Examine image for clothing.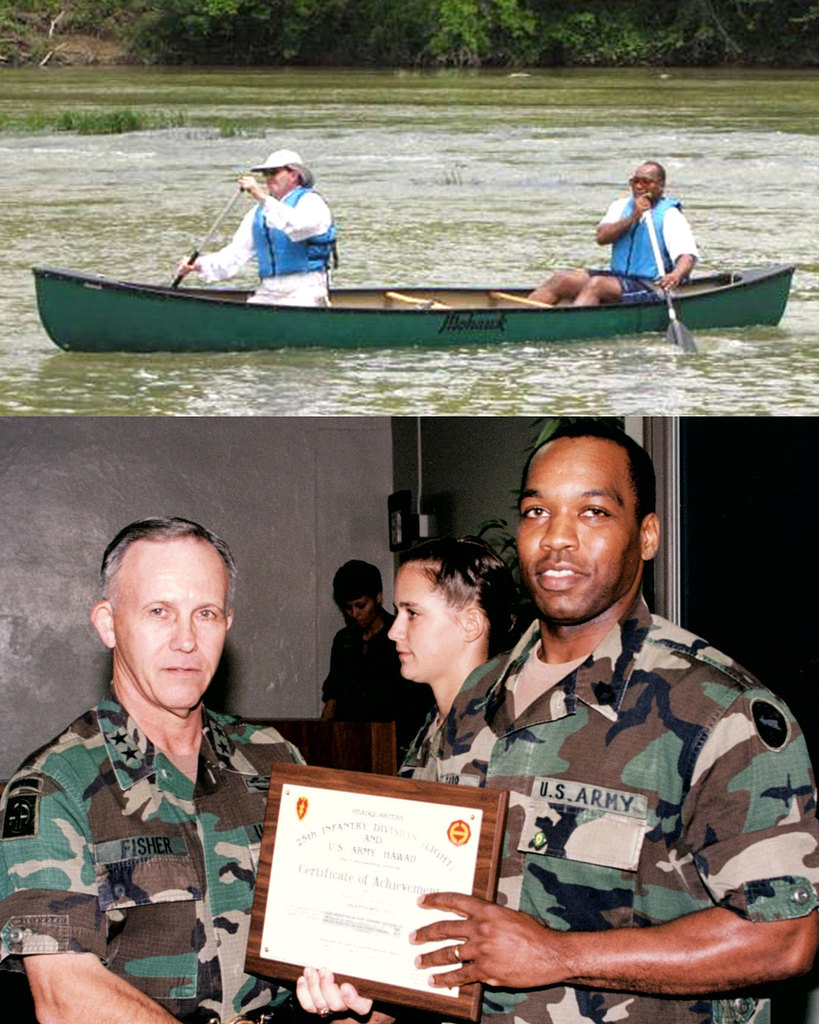
Examination result: left=0, top=685, right=318, bottom=1023.
